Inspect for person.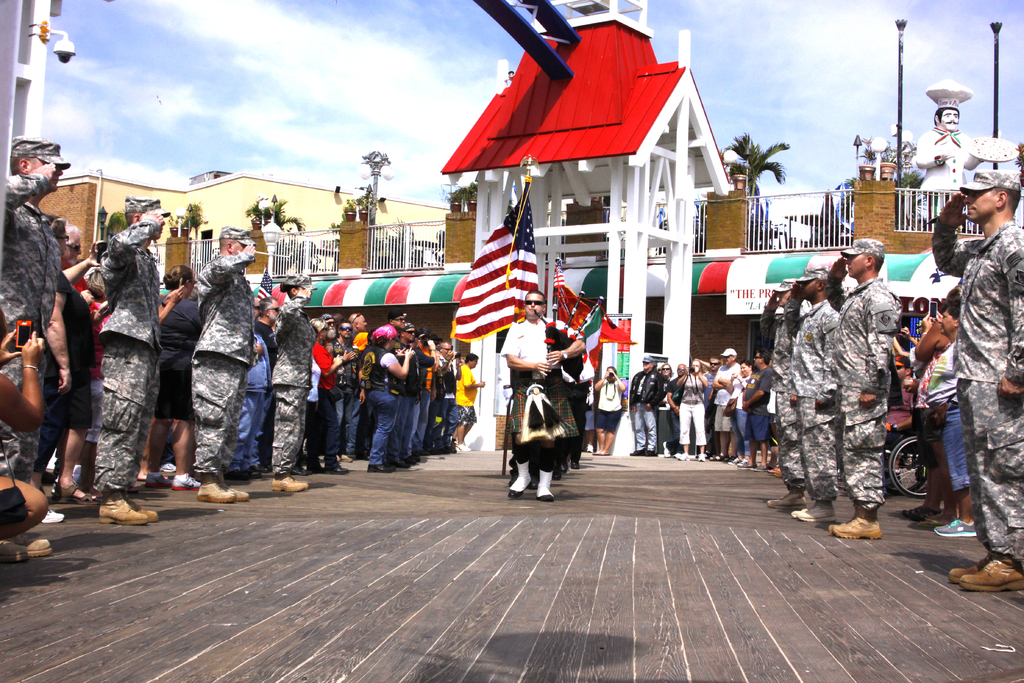
Inspection: <bbox>274, 277, 320, 491</bbox>.
